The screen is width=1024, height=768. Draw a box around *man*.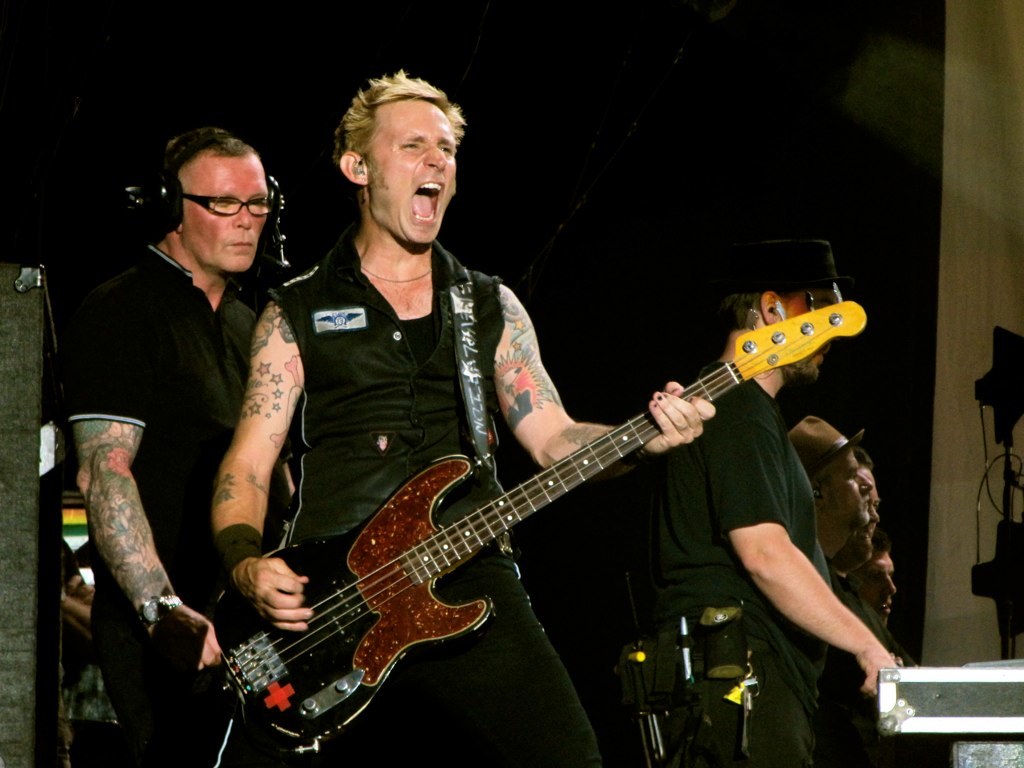
[656, 277, 895, 767].
